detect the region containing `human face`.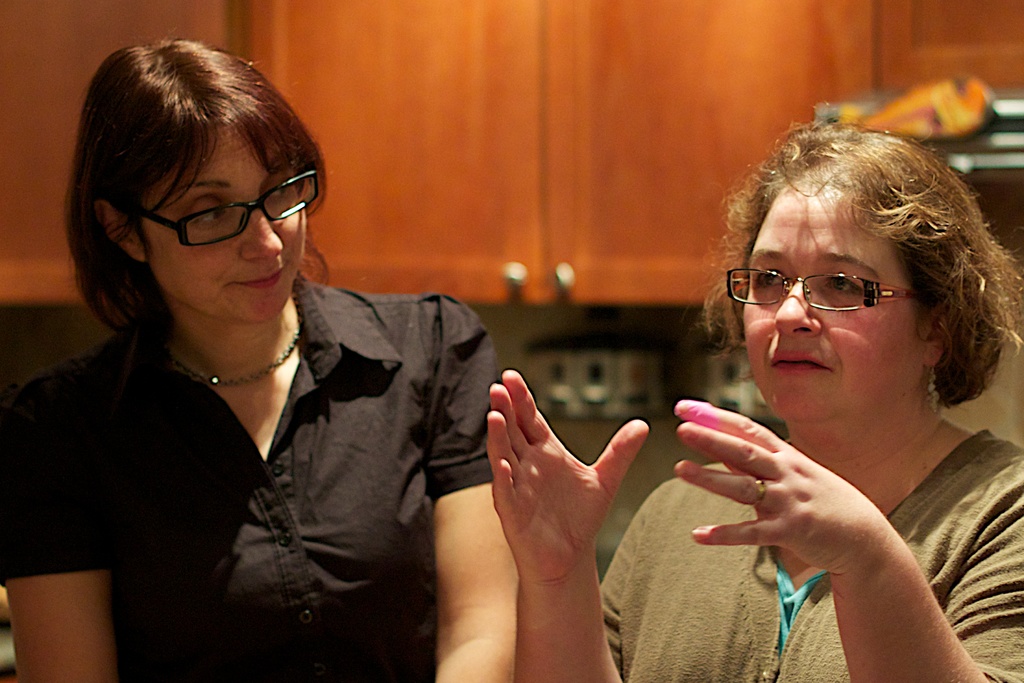
[740,176,919,422].
